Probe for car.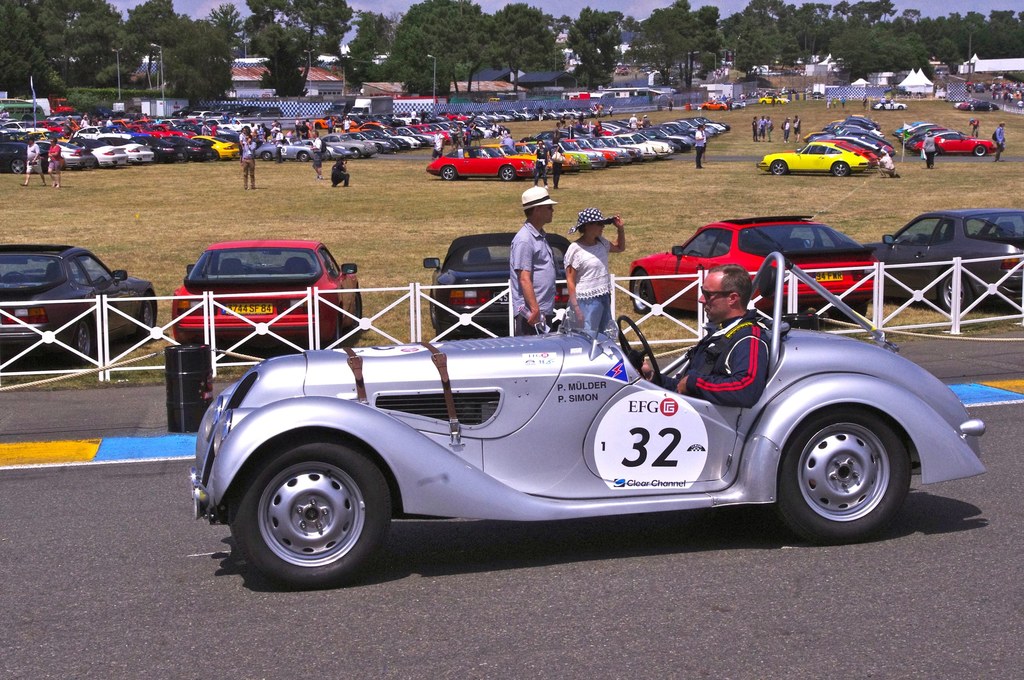
Probe result: bbox=(866, 98, 906, 111).
